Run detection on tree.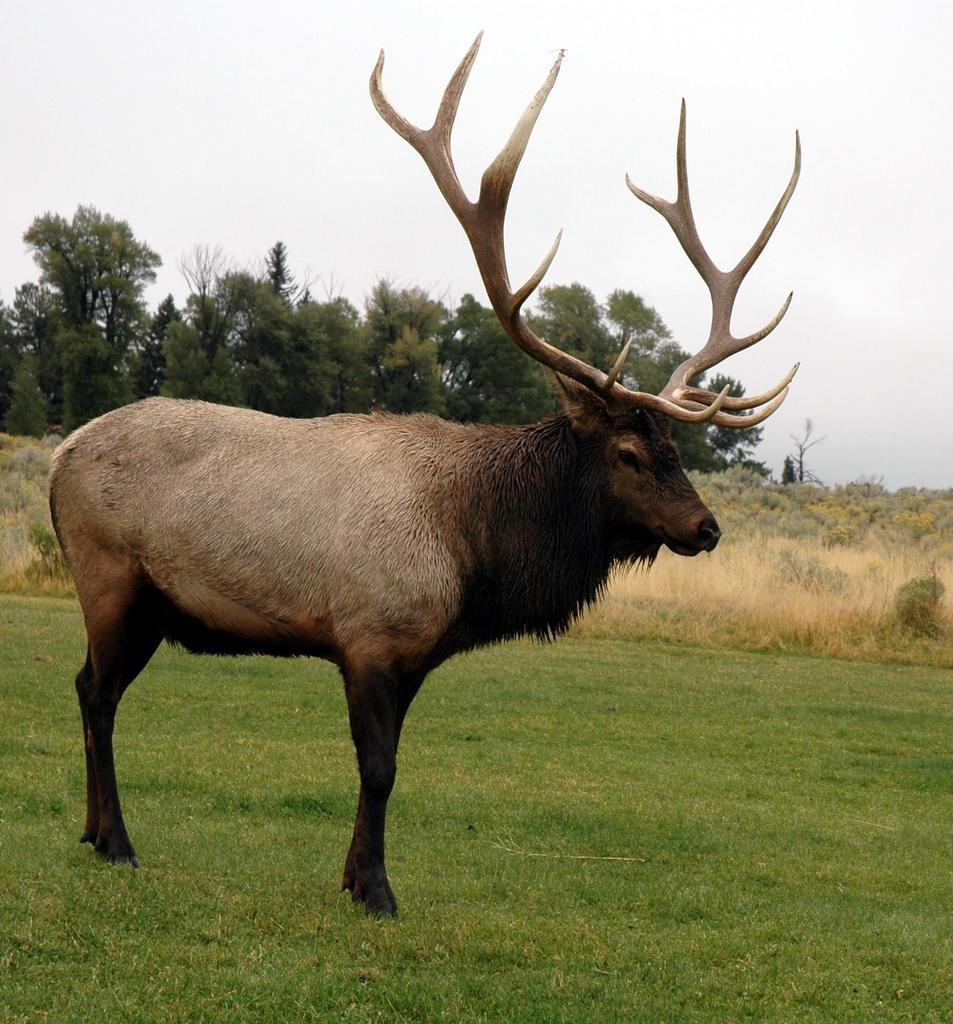
Result: [692, 371, 771, 442].
